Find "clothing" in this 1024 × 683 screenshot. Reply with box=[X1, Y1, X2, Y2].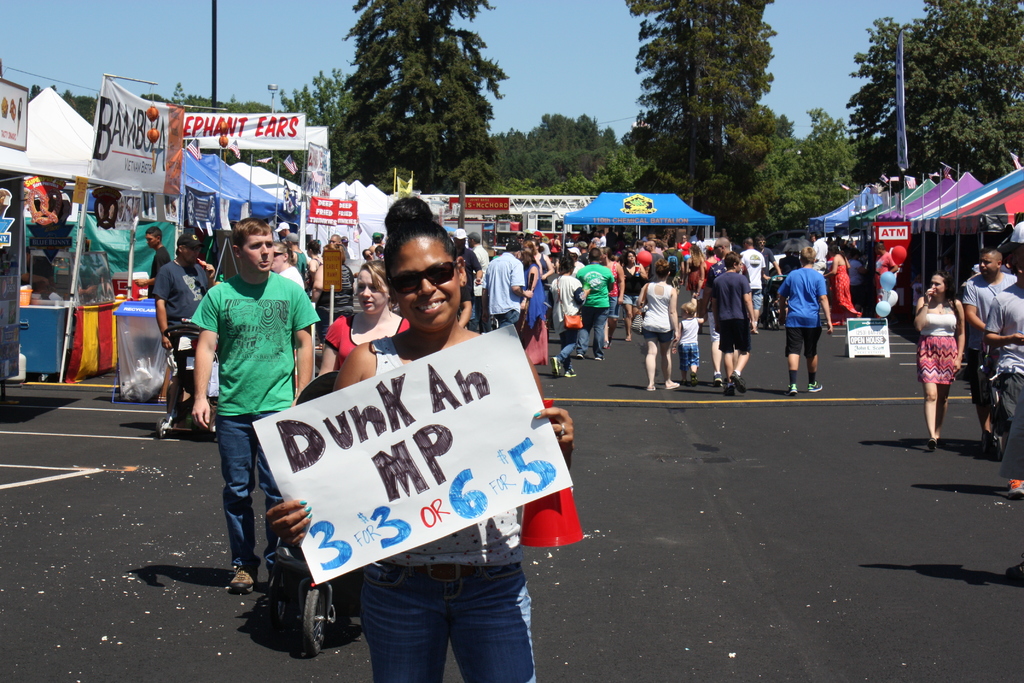
box=[458, 242, 483, 306].
